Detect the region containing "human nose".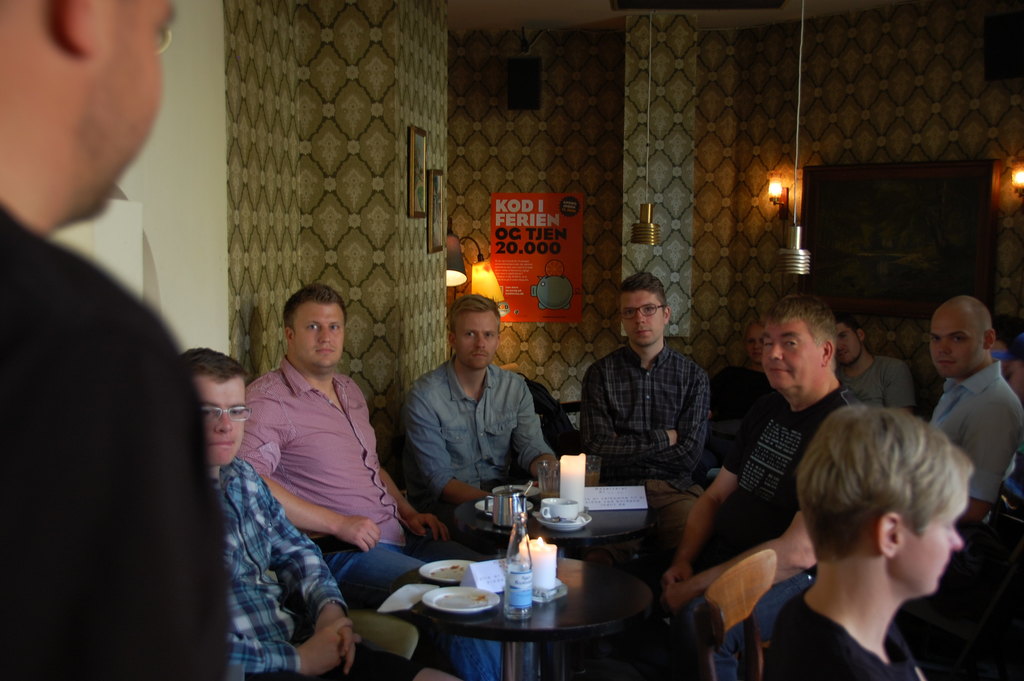
bbox=(834, 338, 845, 350).
